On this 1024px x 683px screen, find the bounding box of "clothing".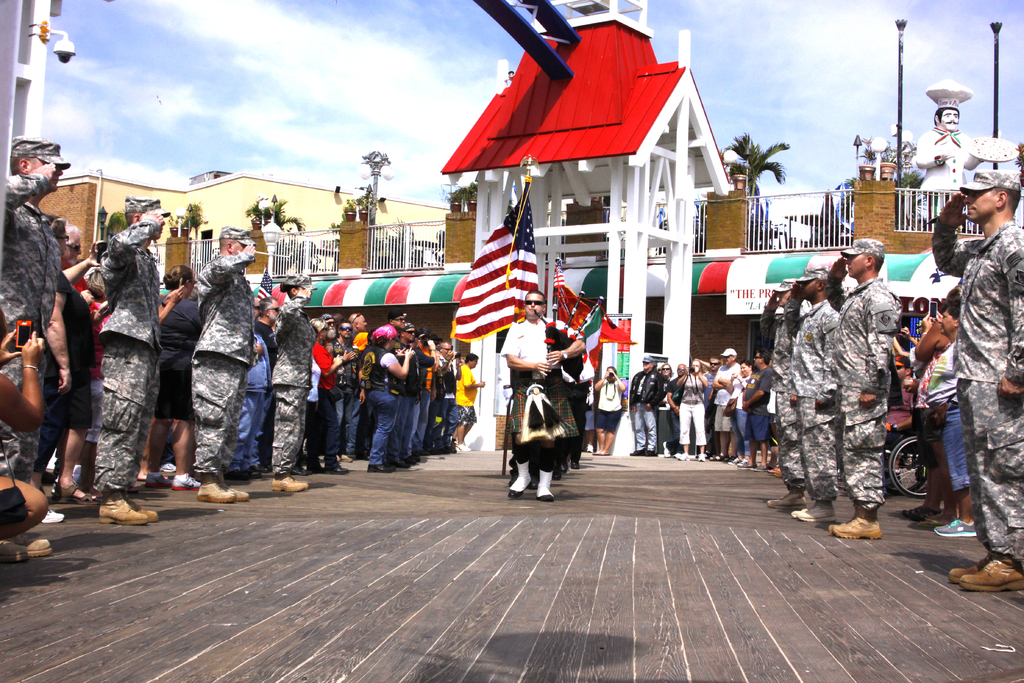
Bounding box: rect(266, 292, 312, 469).
